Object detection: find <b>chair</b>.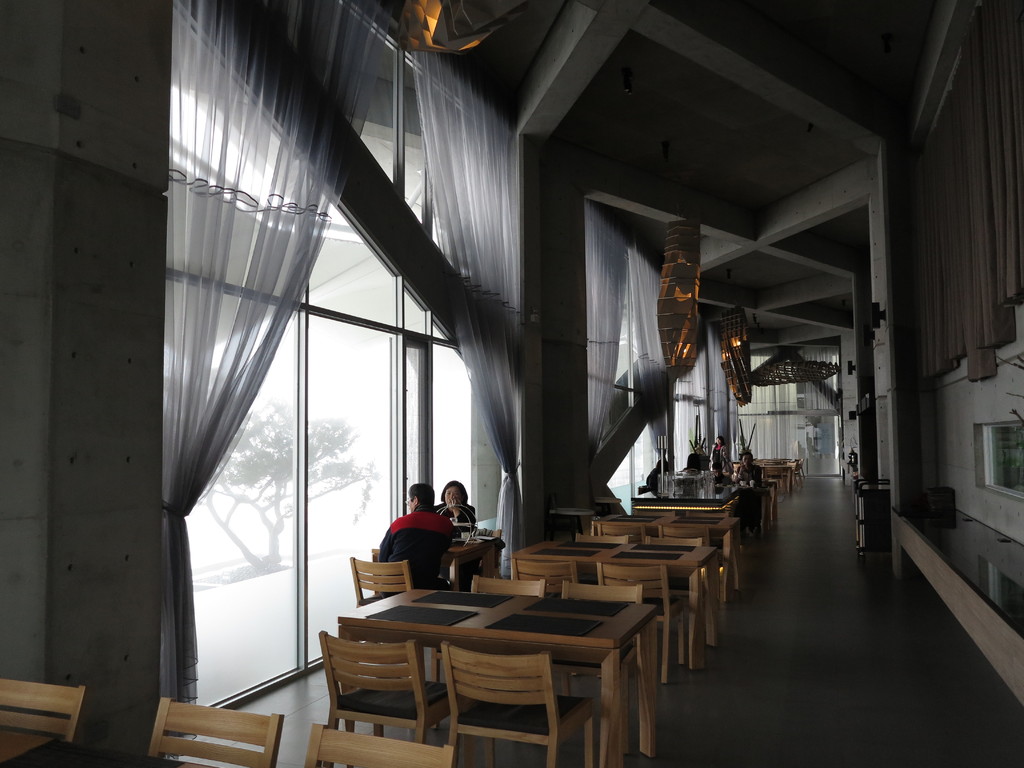
region(548, 579, 643, 751).
